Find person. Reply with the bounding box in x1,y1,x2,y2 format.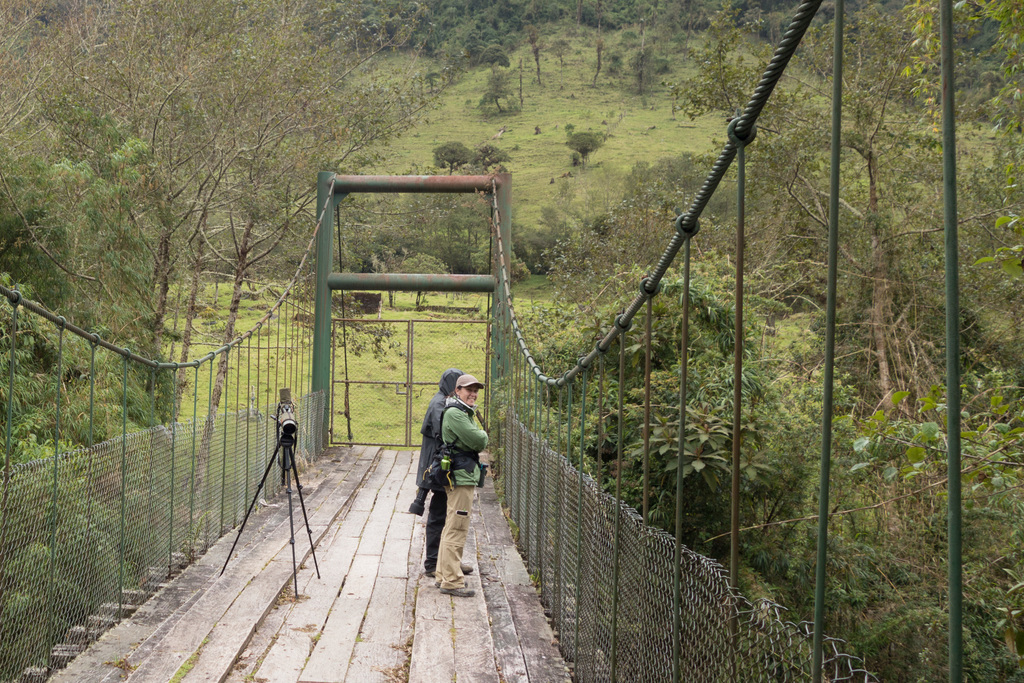
410,363,466,578.
